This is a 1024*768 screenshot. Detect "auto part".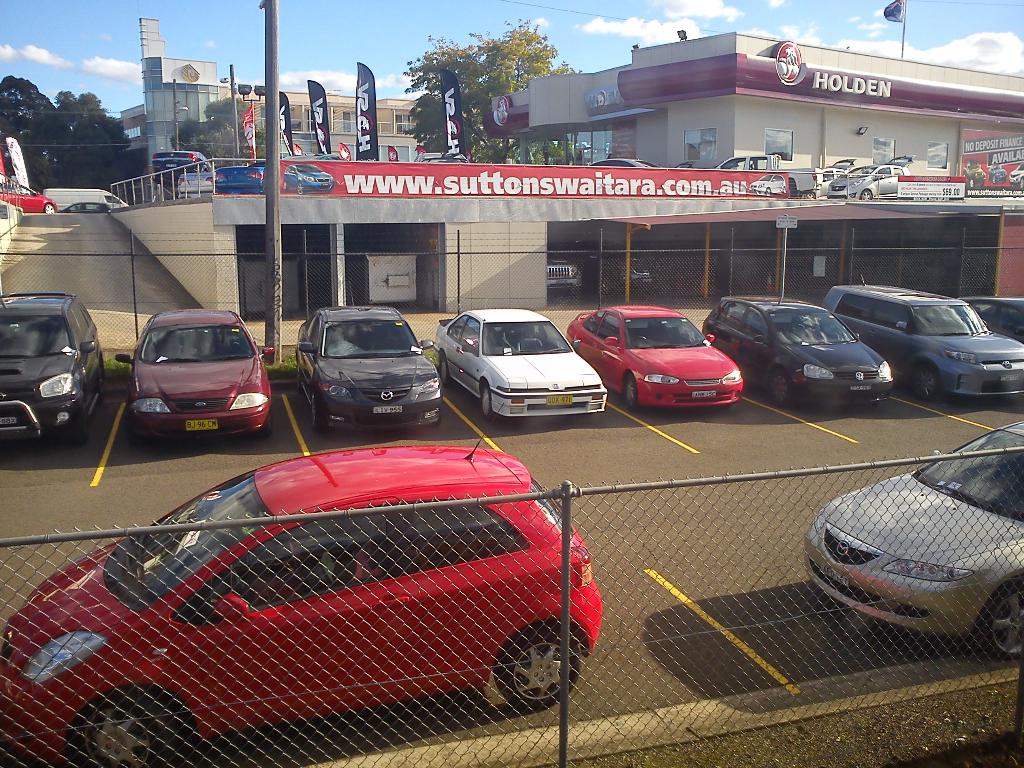
{"x1": 478, "y1": 384, "x2": 502, "y2": 419}.
